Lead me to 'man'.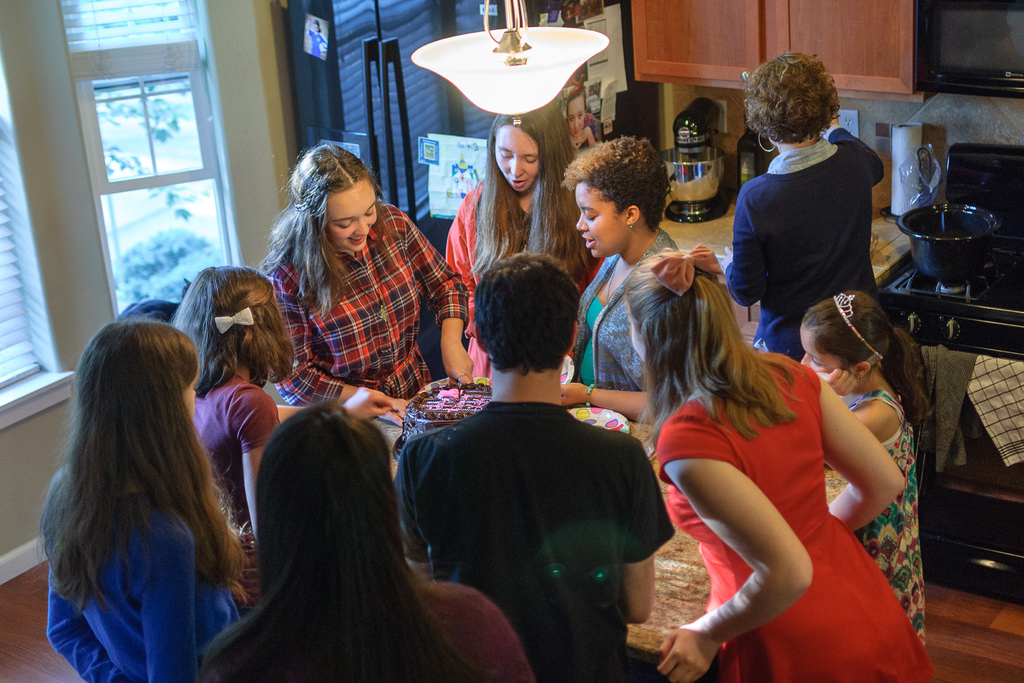
Lead to 390:250:673:682.
